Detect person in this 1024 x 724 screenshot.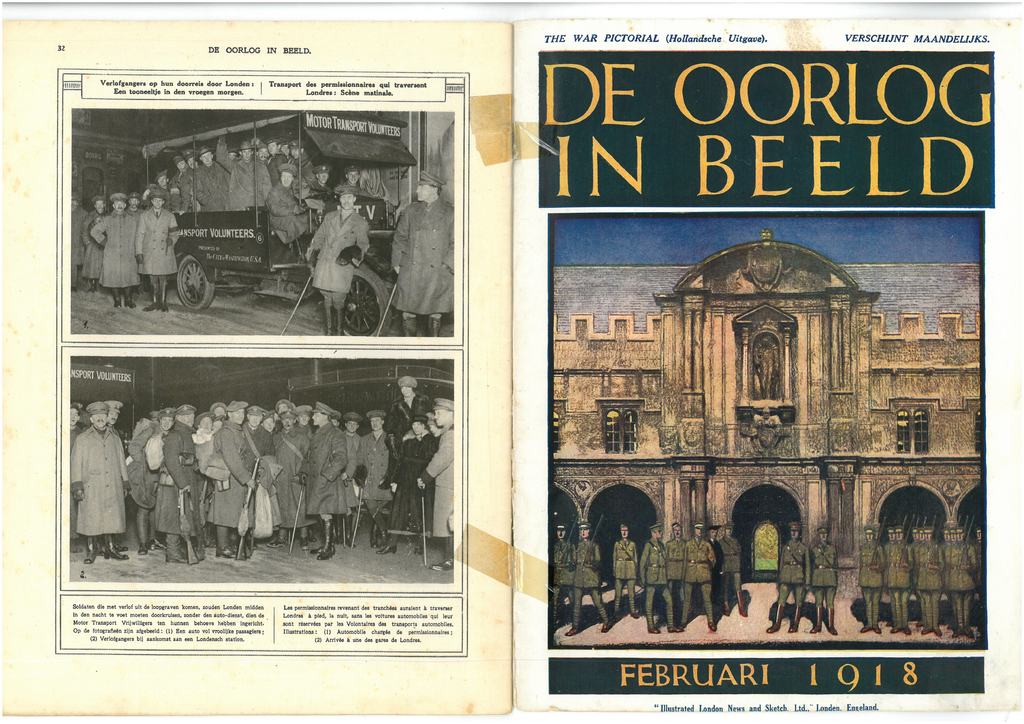
Detection: 350,408,404,544.
